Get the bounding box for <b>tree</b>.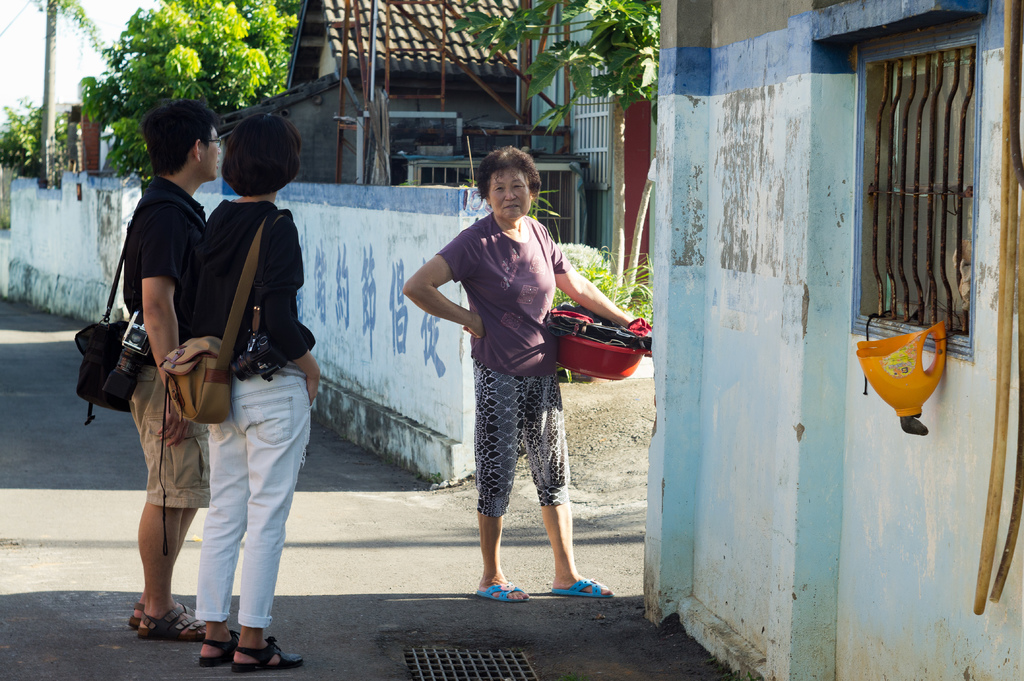
x1=0 y1=0 x2=292 y2=190.
